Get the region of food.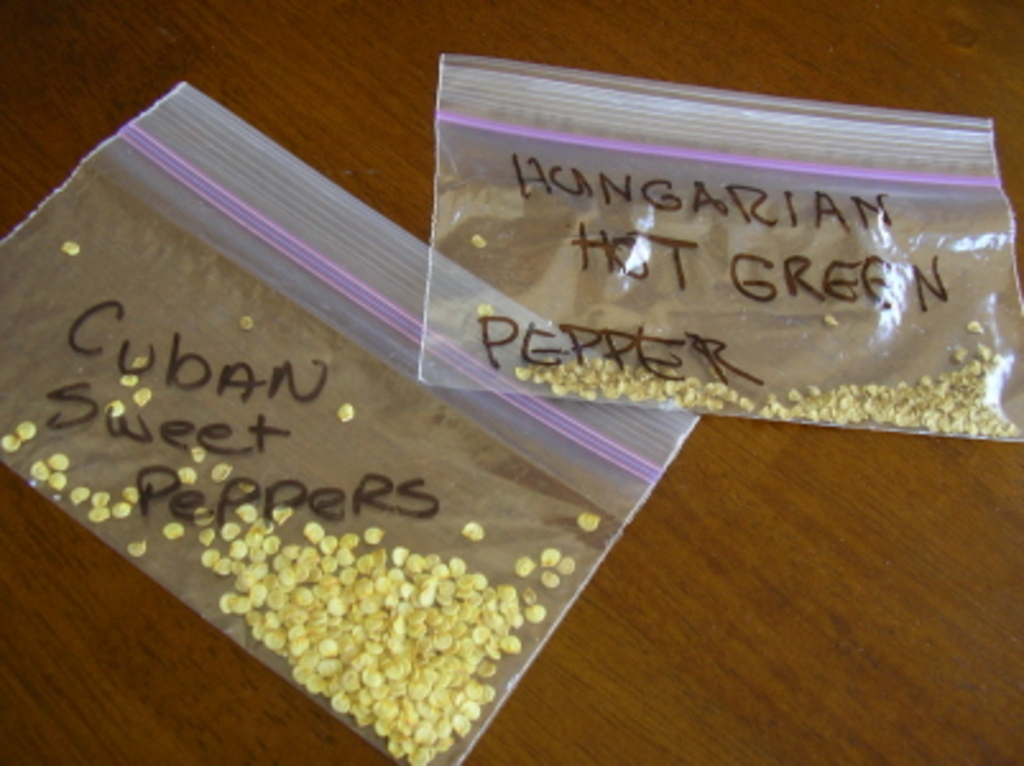
bbox=(217, 462, 230, 480).
